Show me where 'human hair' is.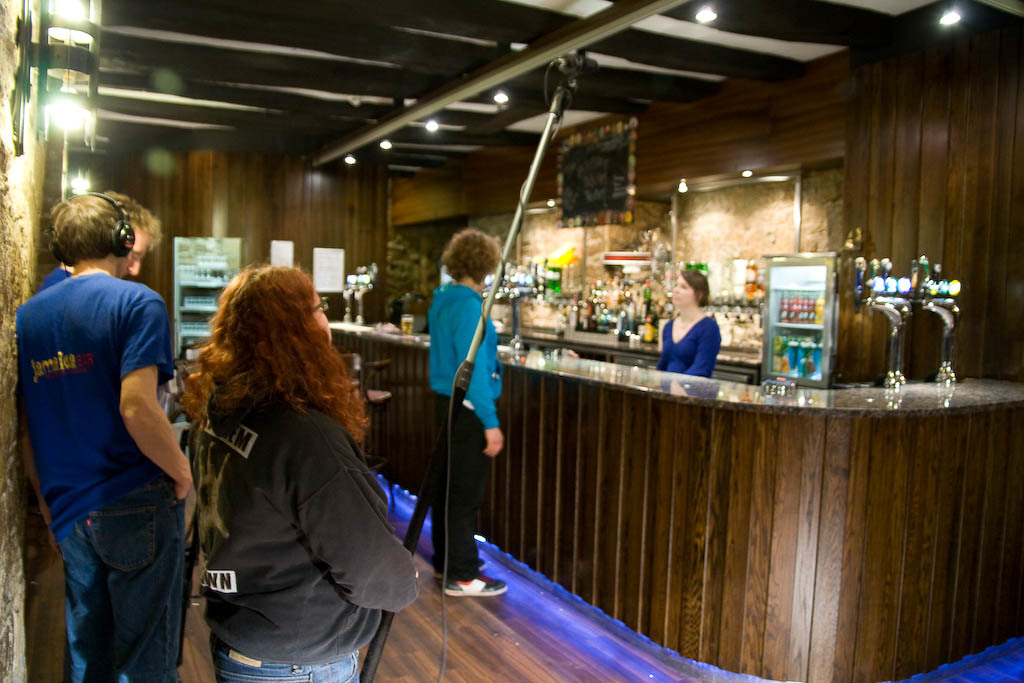
'human hair' is at box=[680, 269, 712, 309].
